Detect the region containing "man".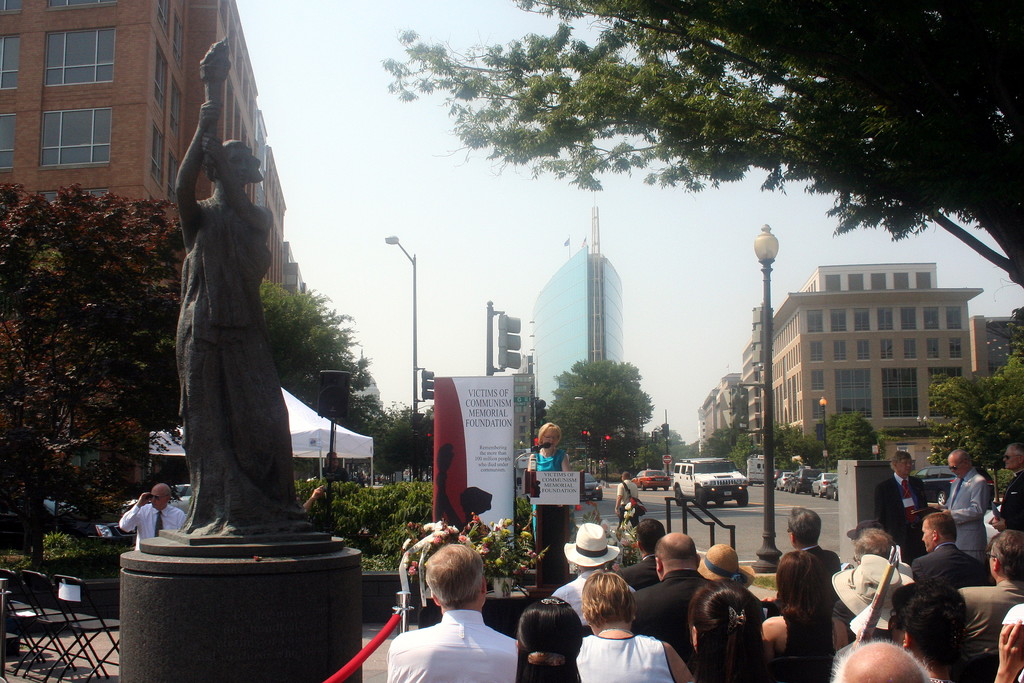
<region>616, 519, 669, 588</region>.
